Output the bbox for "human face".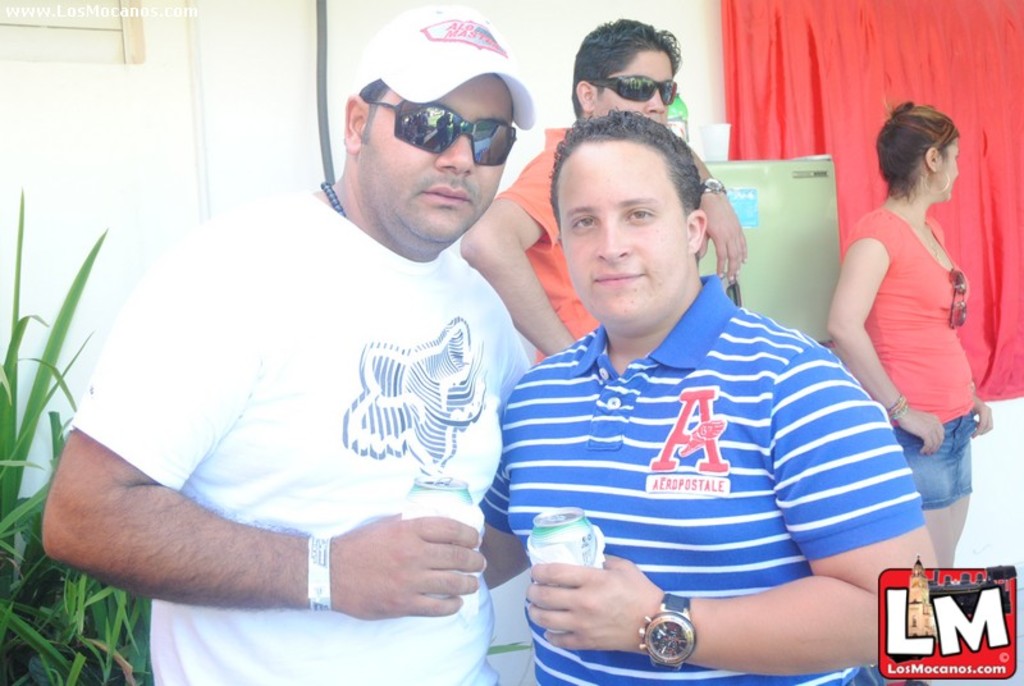
351, 77, 515, 241.
